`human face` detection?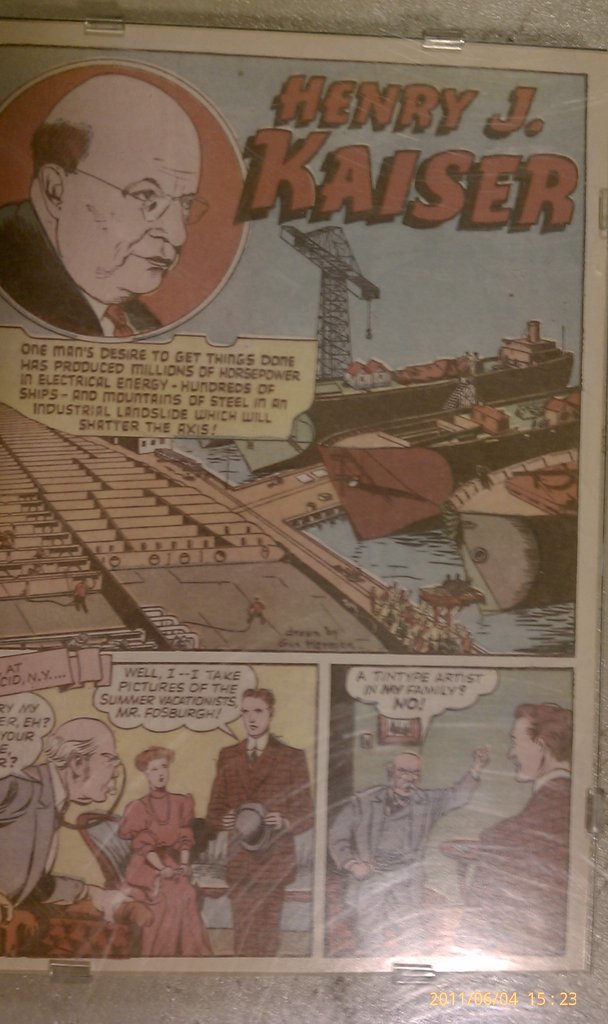
left=507, top=721, right=544, bottom=770
